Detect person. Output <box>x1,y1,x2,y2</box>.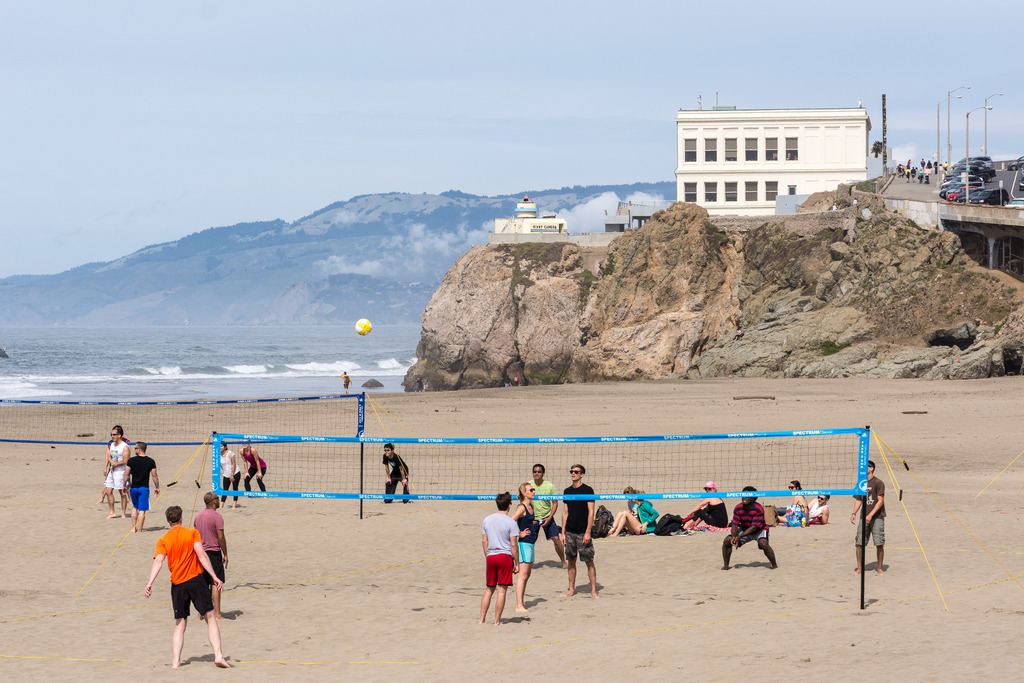
<box>723,484,779,574</box>.
